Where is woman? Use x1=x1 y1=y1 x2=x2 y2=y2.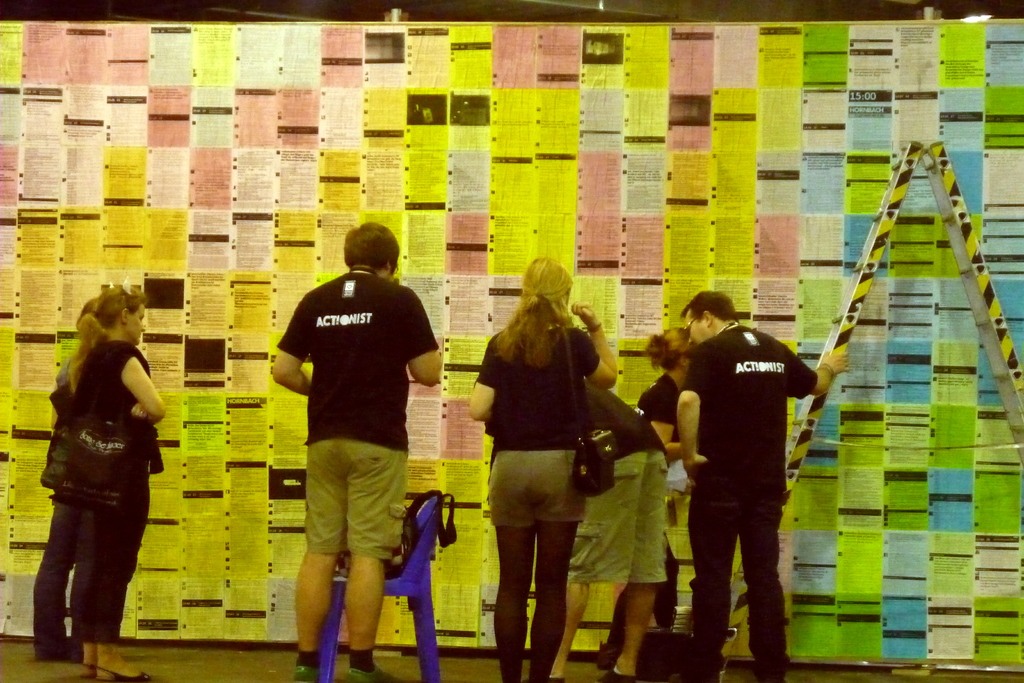
x1=463 y1=247 x2=618 y2=682.
